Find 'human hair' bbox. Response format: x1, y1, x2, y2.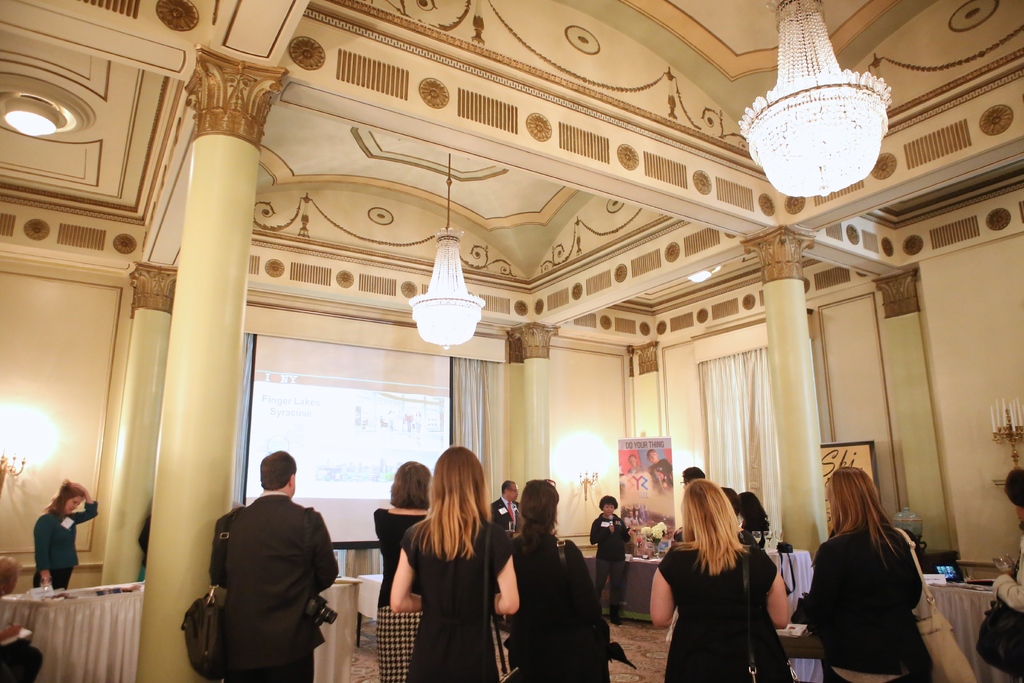
673, 477, 751, 576.
